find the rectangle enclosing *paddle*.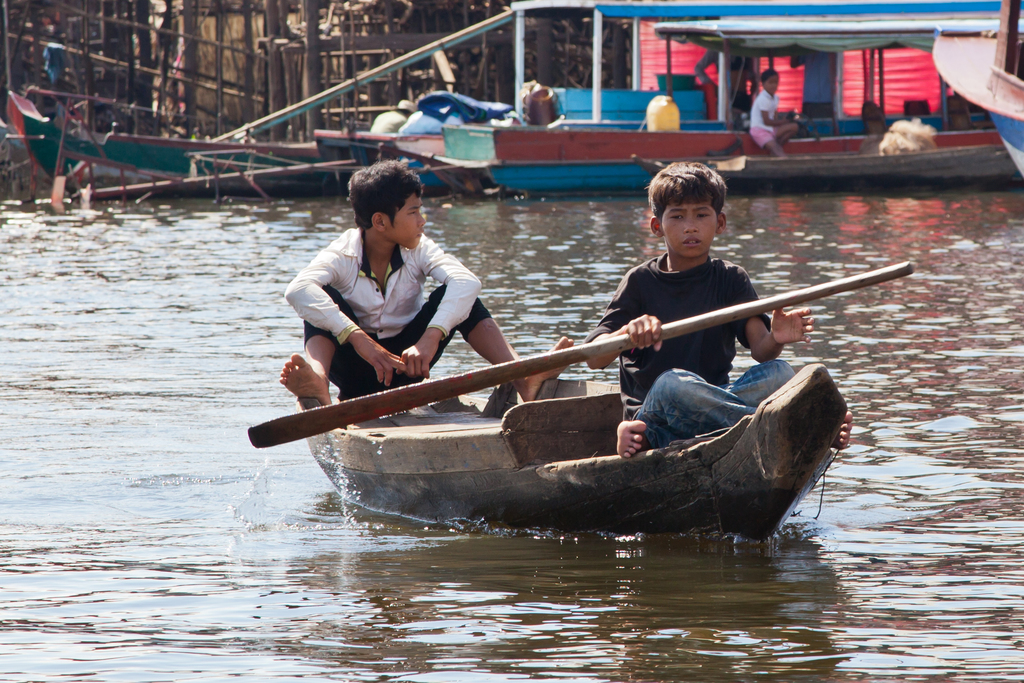
<region>251, 263, 911, 452</region>.
